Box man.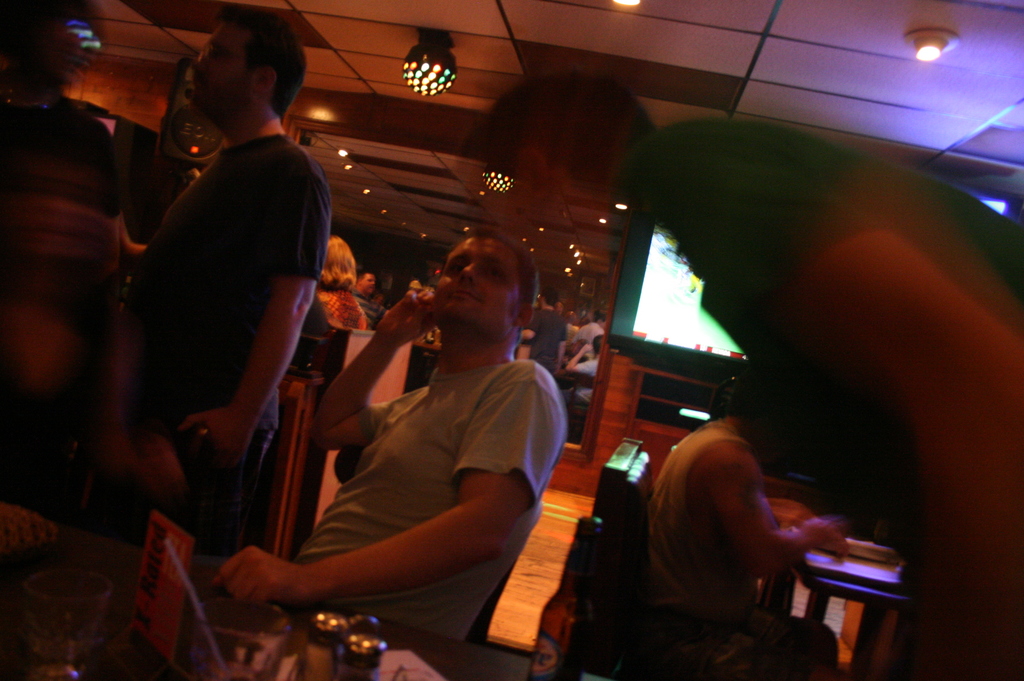
region(122, 3, 333, 680).
